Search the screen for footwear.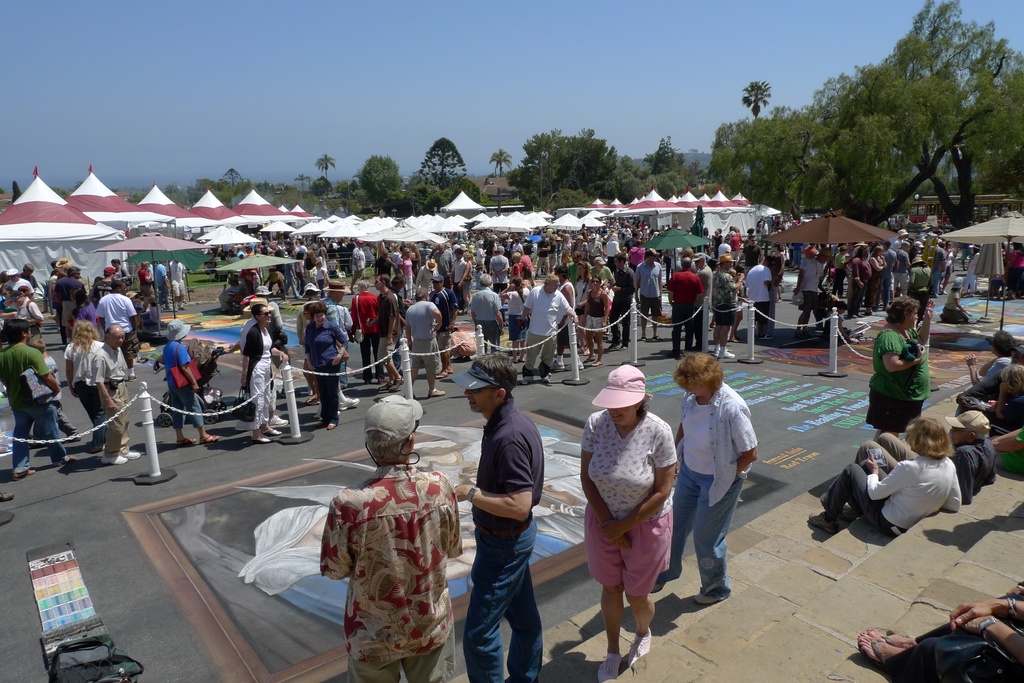
Found at {"x1": 626, "y1": 626, "x2": 653, "y2": 669}.
